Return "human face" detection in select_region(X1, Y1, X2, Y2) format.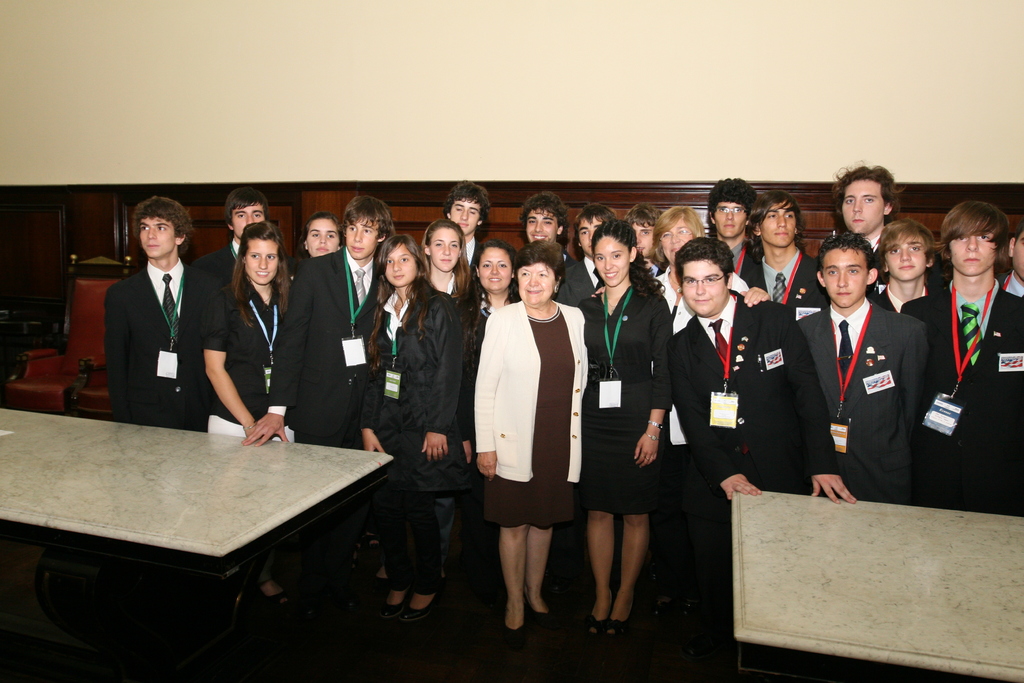
select_region(946, 235, 996, 276).
